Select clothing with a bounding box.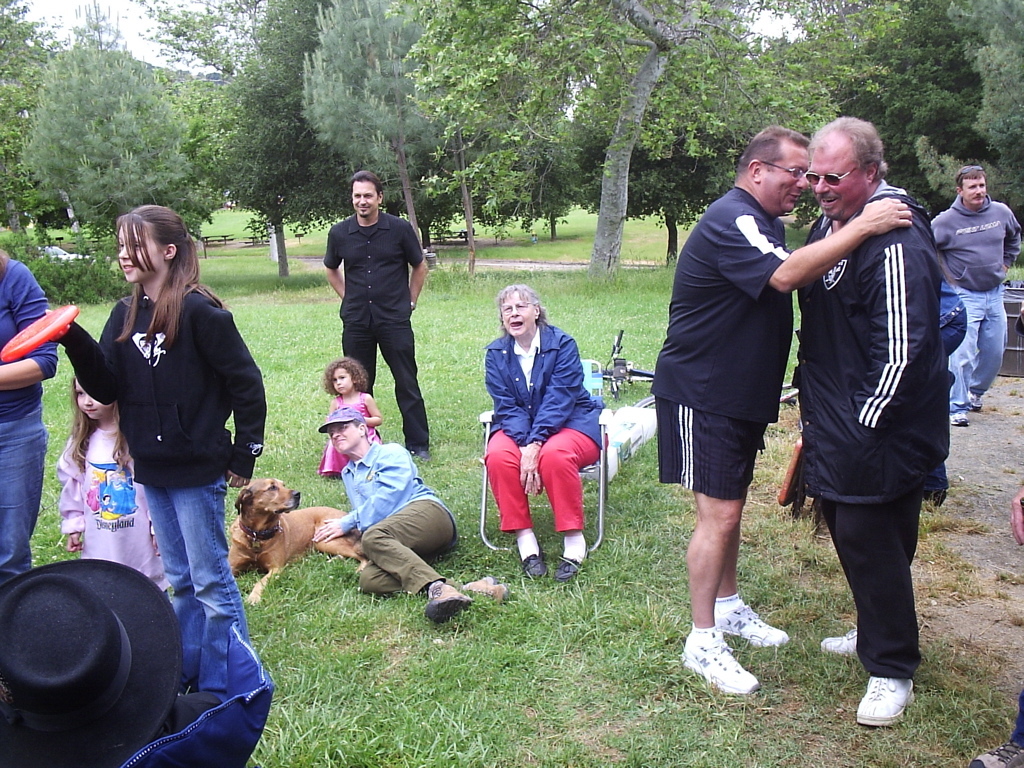
x1=6 y1=274 x2=62 y2=422.
